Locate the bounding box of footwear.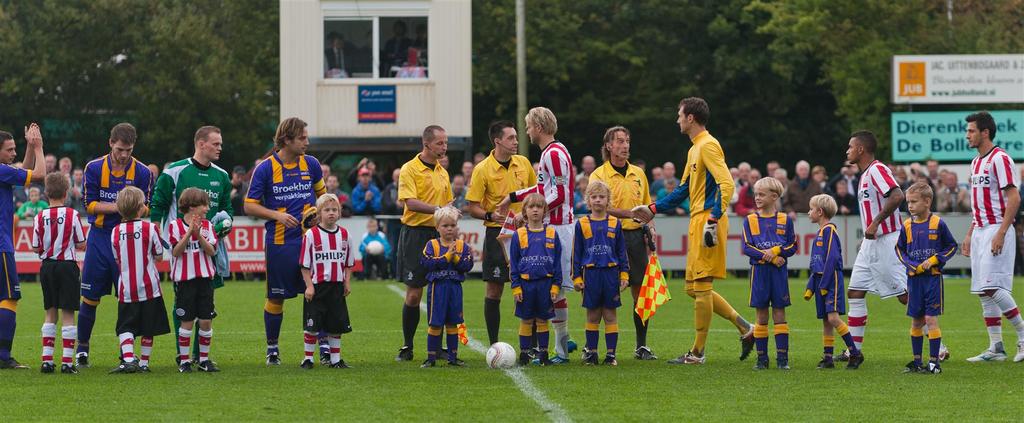
Bounding box: 917,362,942,374.
